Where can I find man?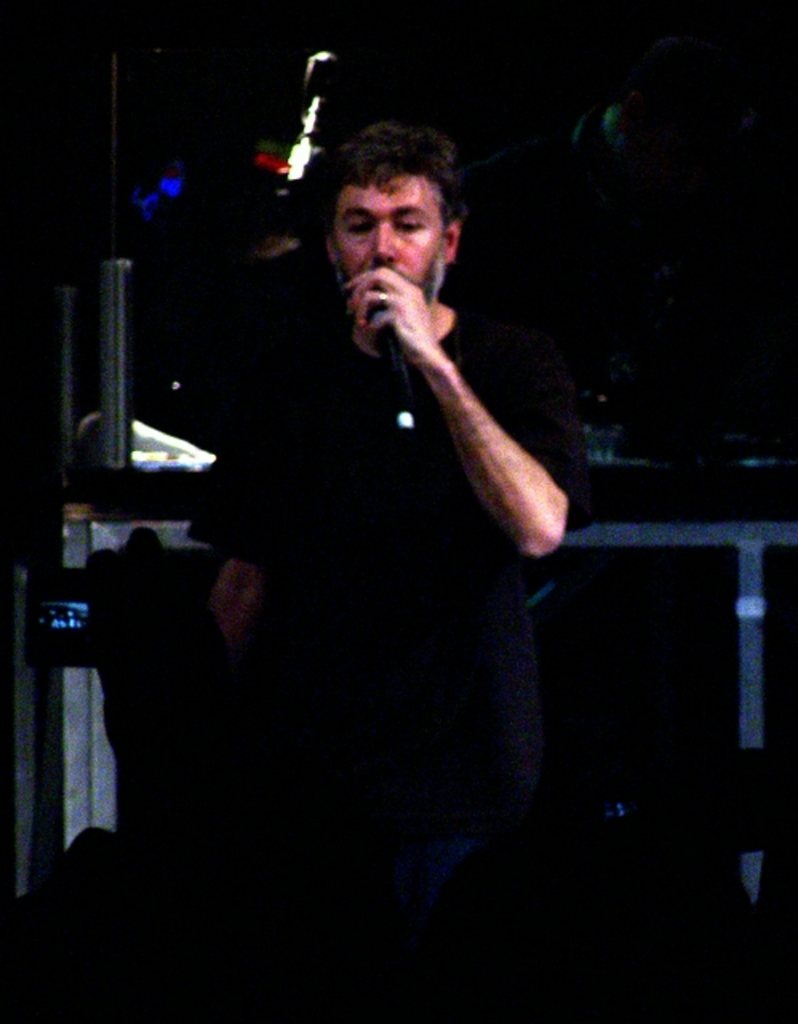
You can find it at box(189, 91, 660, 894).
